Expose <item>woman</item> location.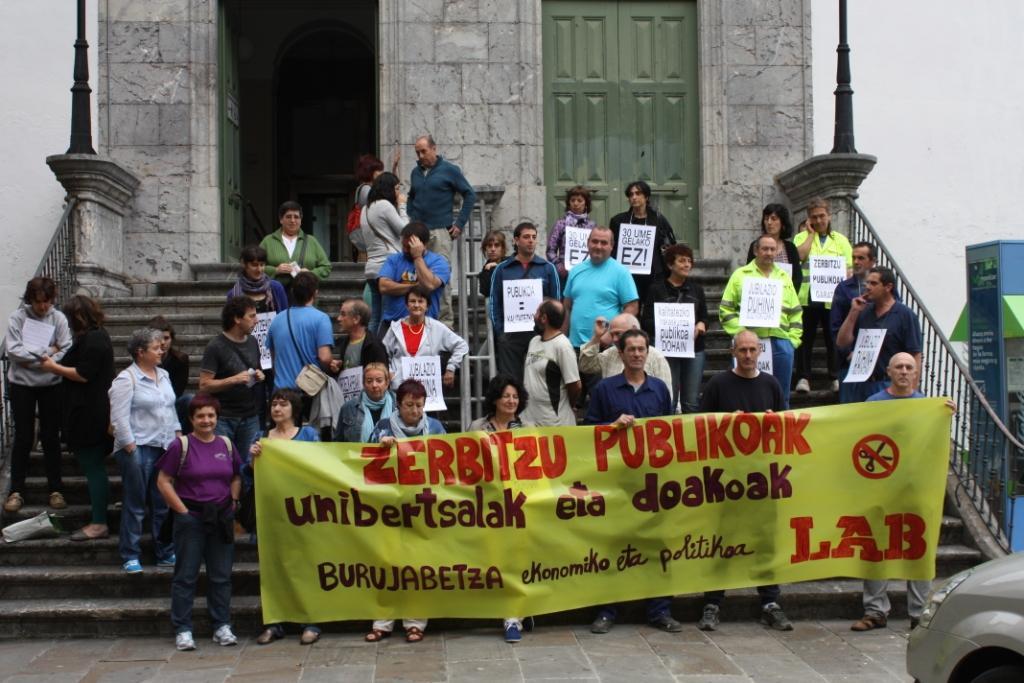
Exposed at l=481, t=229, r=510, b=297.
